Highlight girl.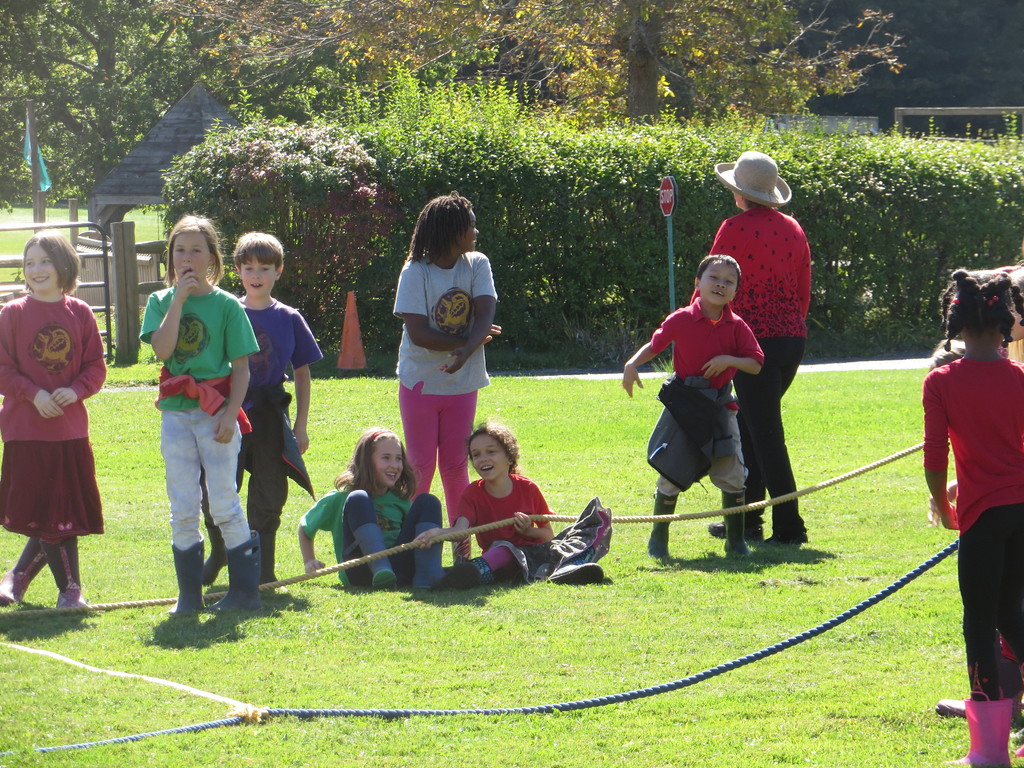
Highlighted region: box(434, 429, 618, 588).
